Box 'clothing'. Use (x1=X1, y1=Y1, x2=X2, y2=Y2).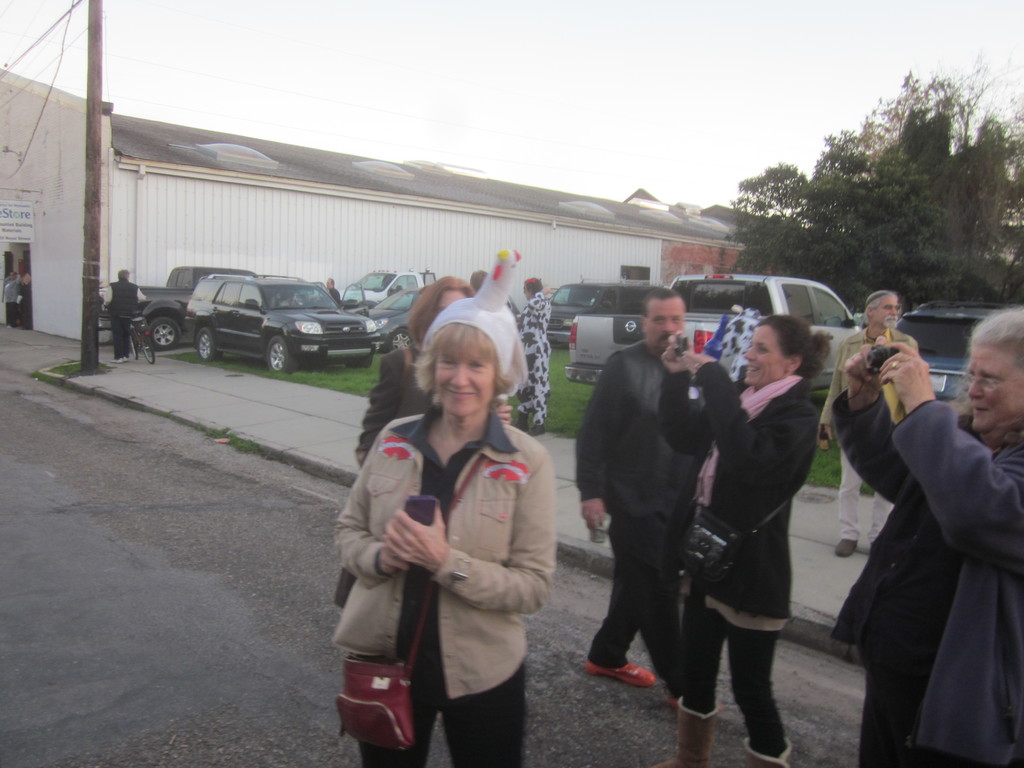
(x1=516, y1=287, x2=546, y2=422).
